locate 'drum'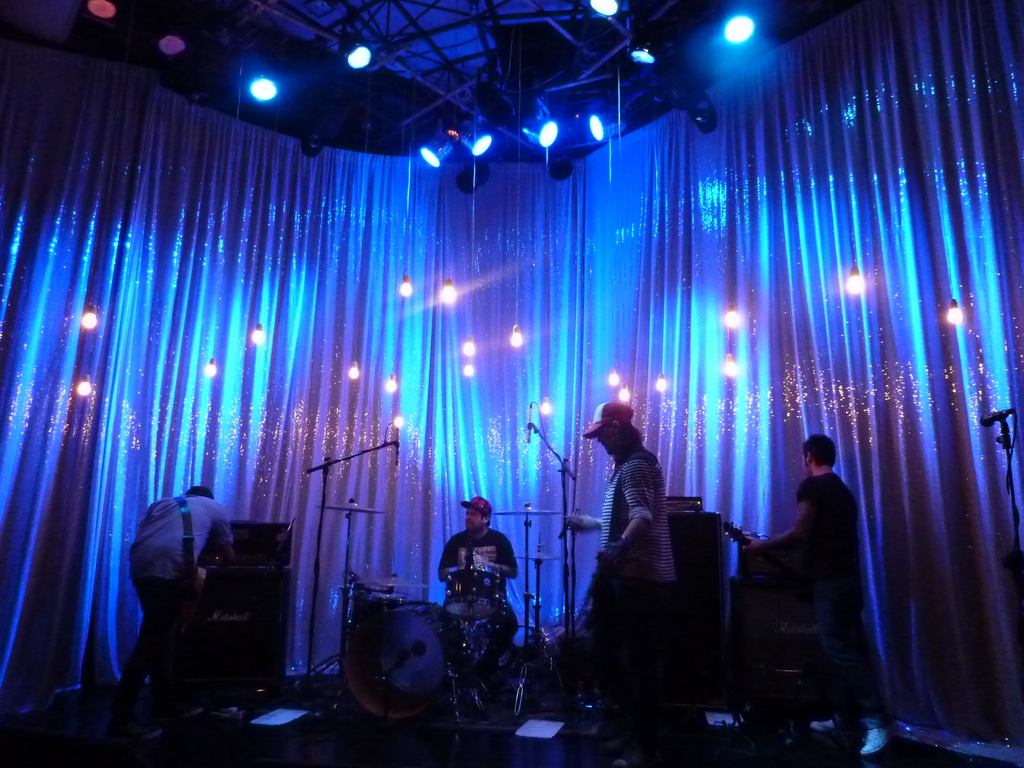
region(349, 603, 464, 721)
